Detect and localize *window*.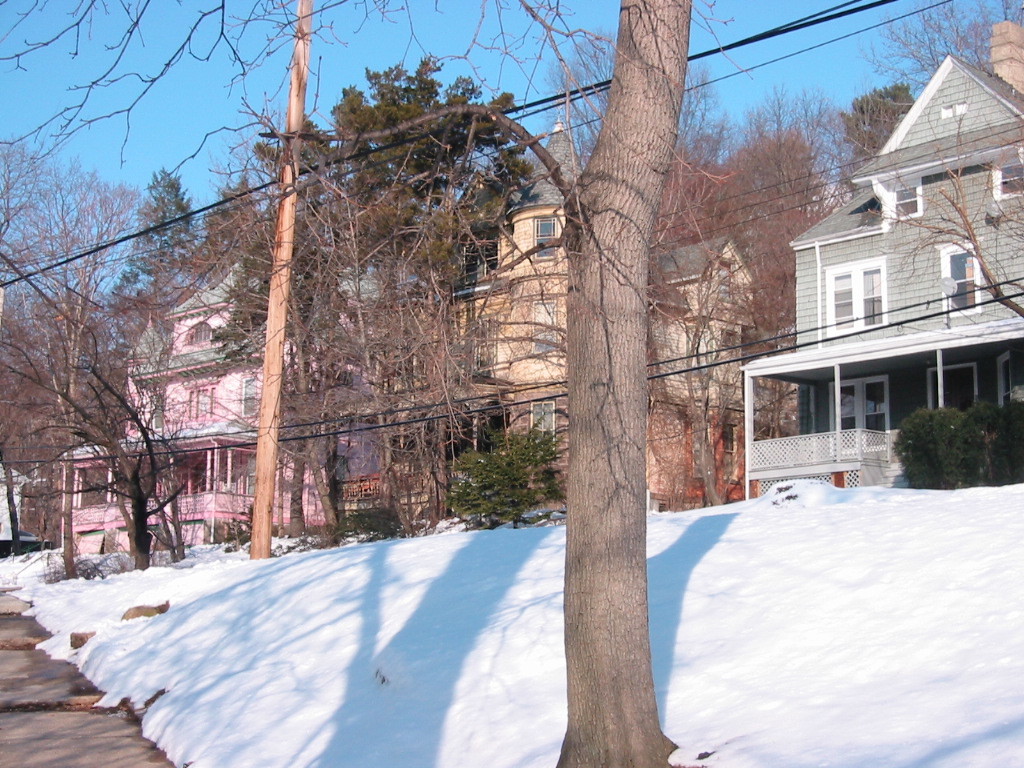
Localized at box(534, 214, 553, 261).
